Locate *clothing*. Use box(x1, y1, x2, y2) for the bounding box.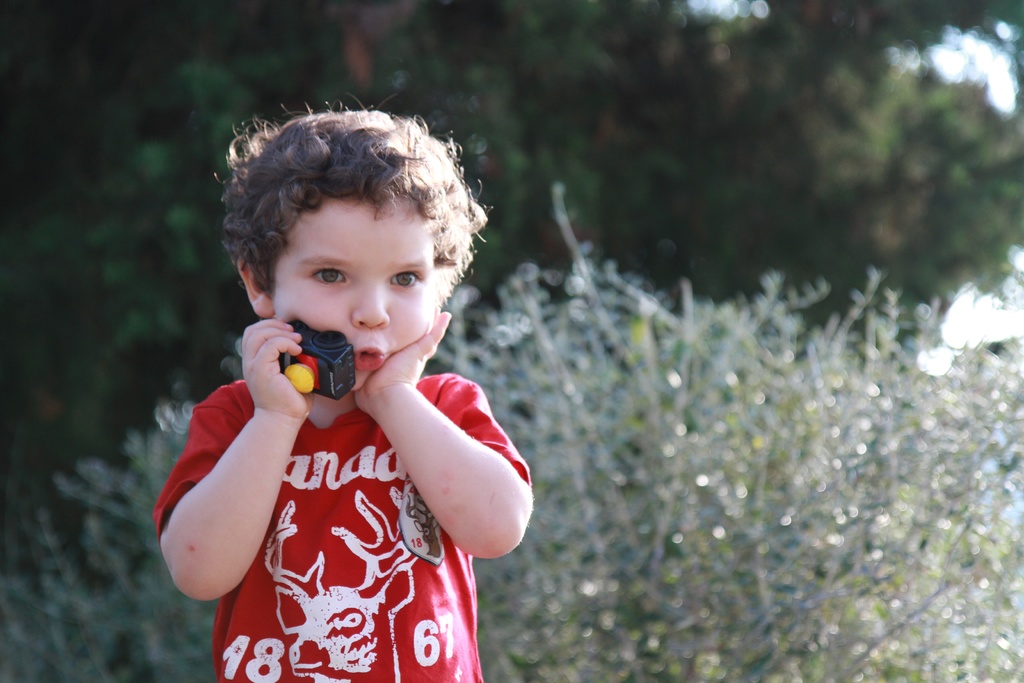
box(151, 372, 531, 682).
